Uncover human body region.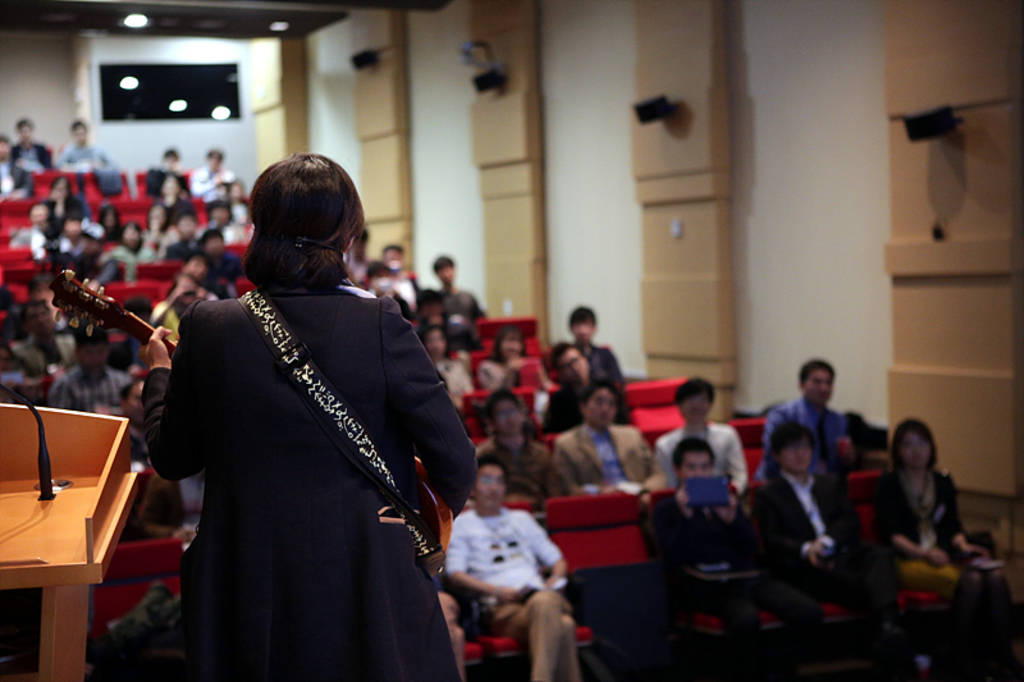
Uncovered: bbox=(443, 459, 580, 681).
